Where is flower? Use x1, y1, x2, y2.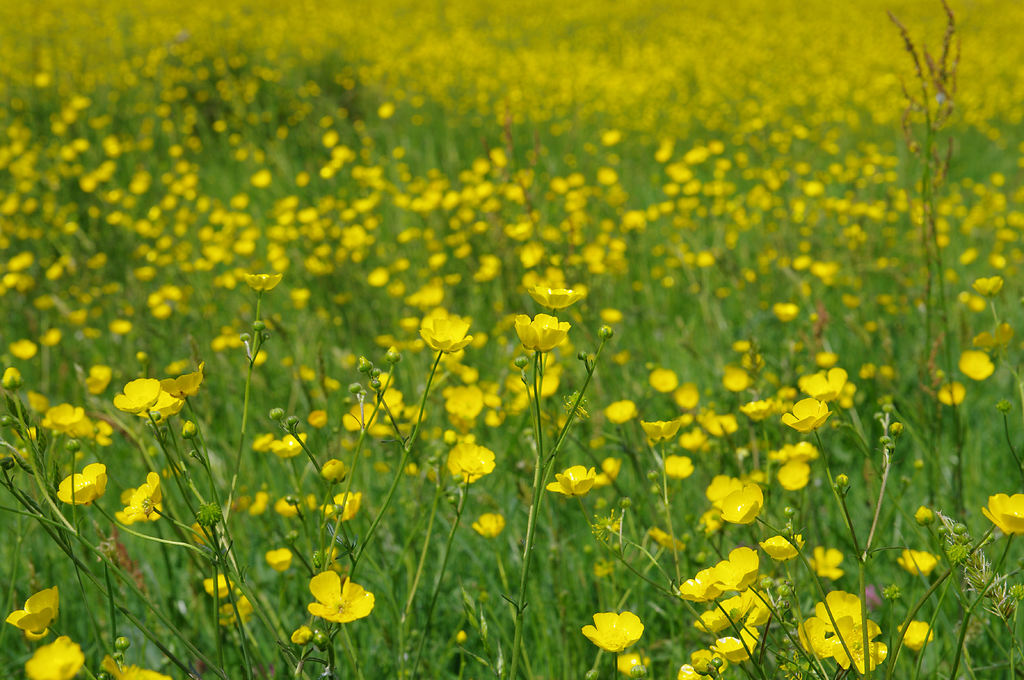
112, 379, 158, 414.
